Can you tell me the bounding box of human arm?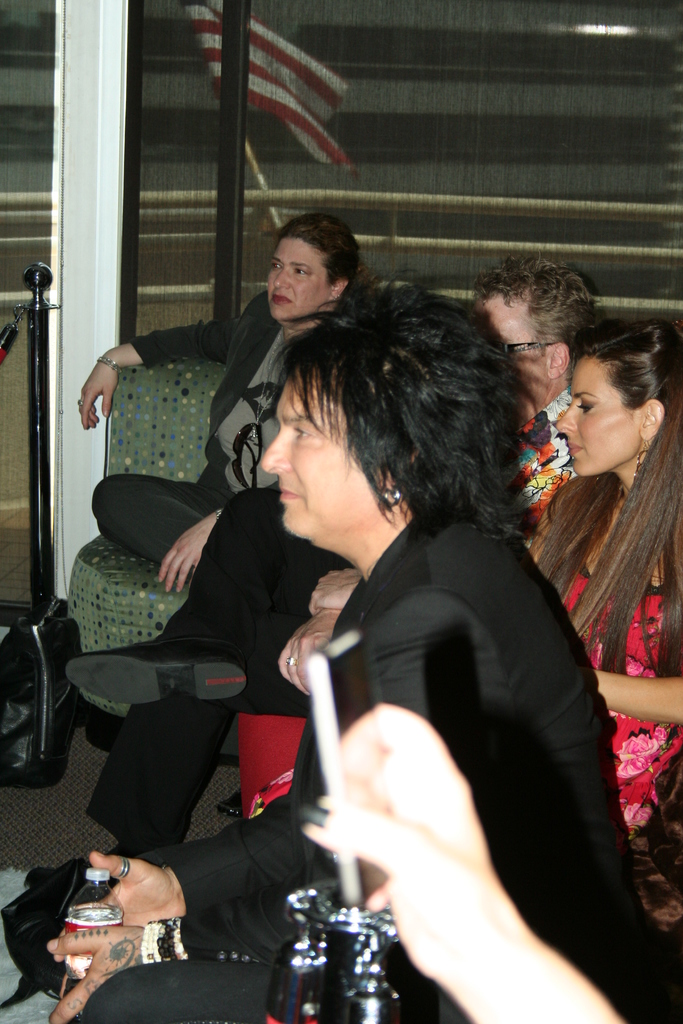
box(72, 292, 270, 438).
